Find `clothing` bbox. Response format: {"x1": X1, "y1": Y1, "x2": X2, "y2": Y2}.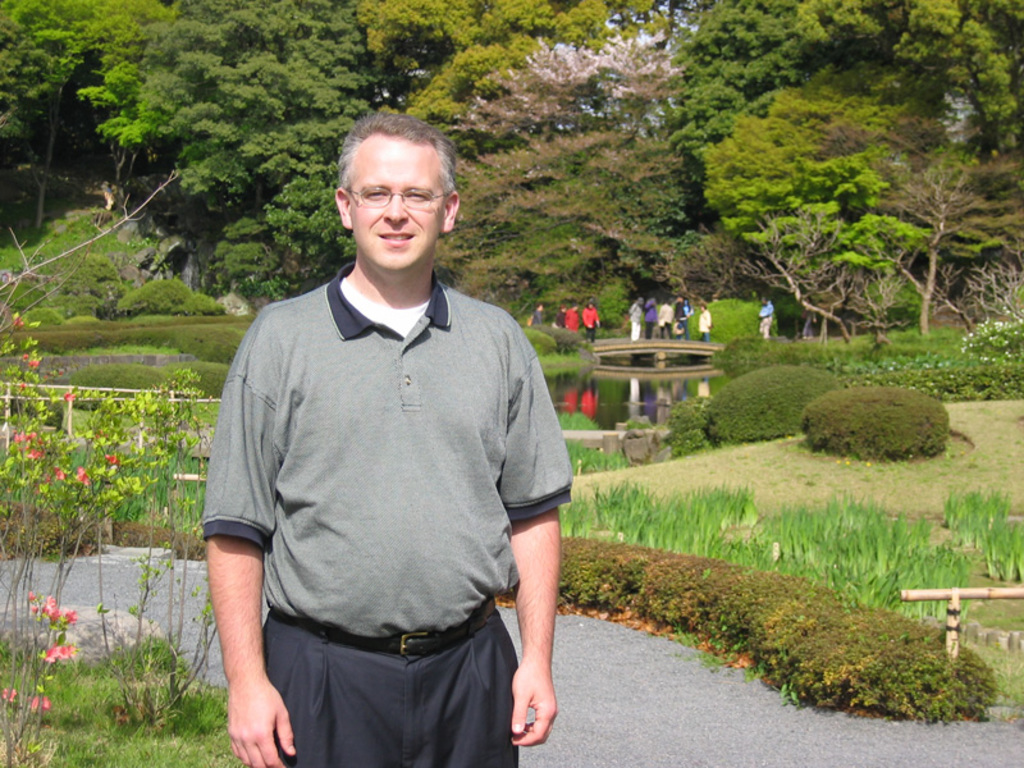
{"x1": 653, "y1": 302, "x2": 675, "y2": 338}.
